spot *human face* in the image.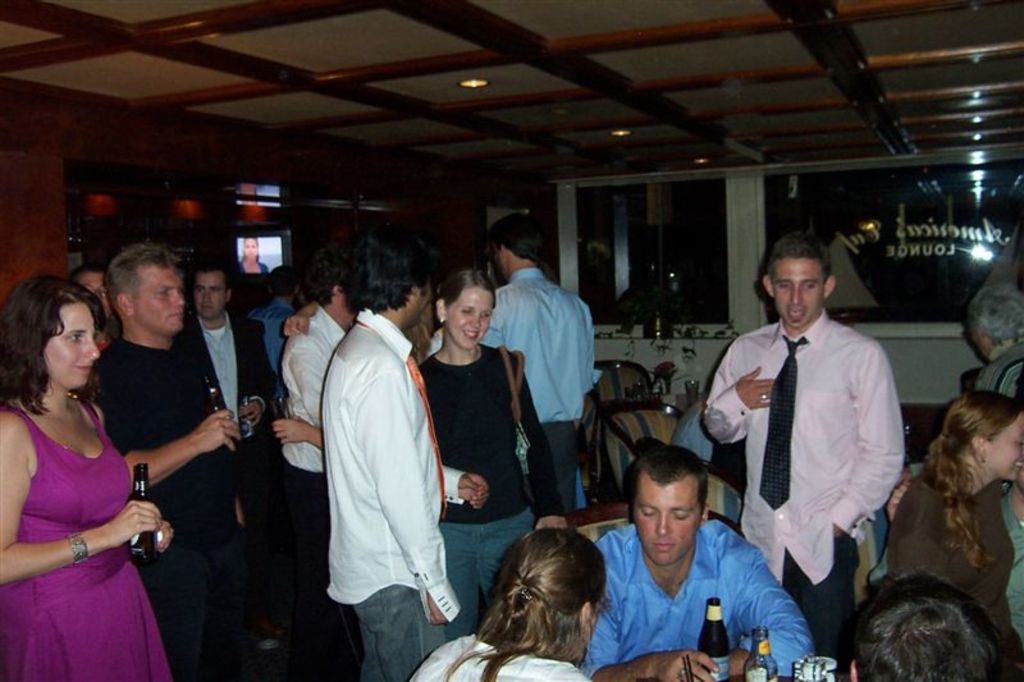
*human face* found at pyautogui.locateOnScreen(421, 283, 434, 321).
